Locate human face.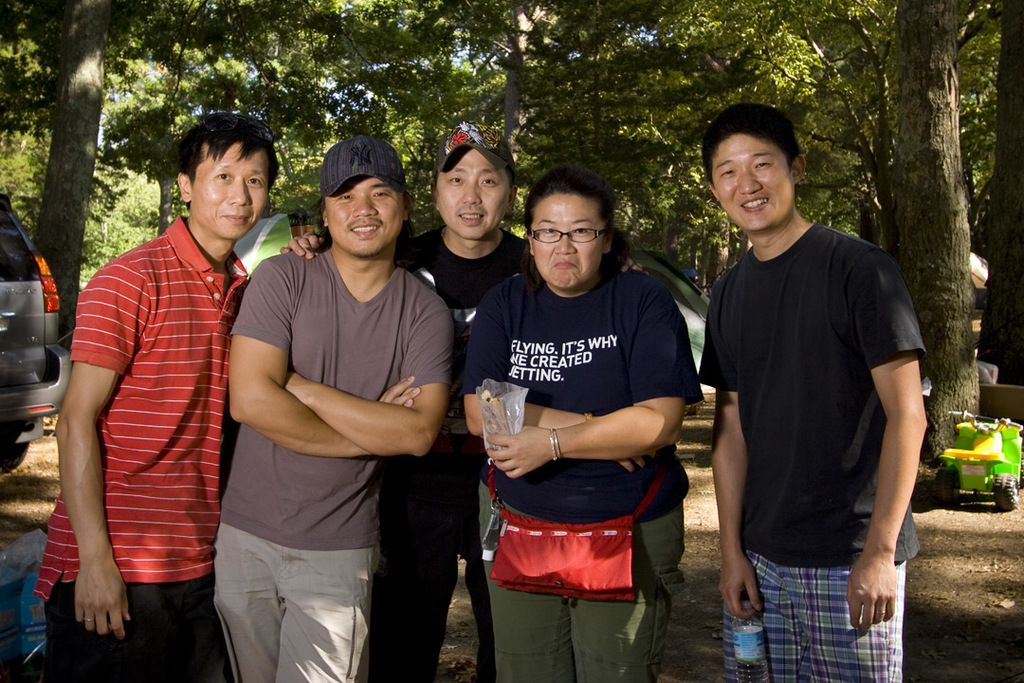
Bounding box: [x1=524, y1=185, x2=606, y2=298].
